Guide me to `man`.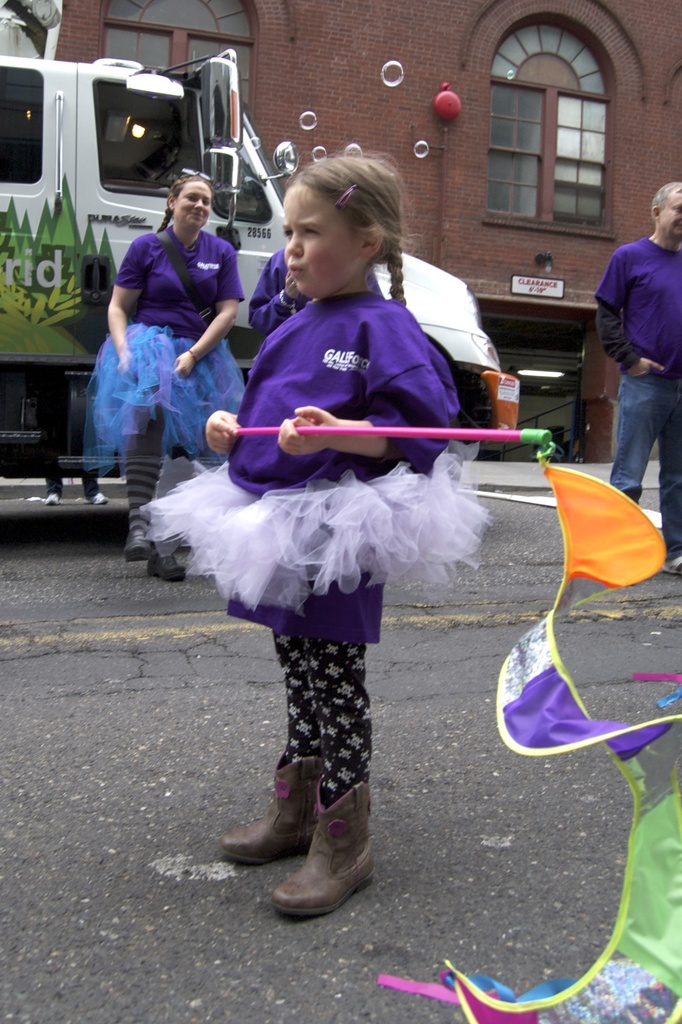
Guidance: {"x1": 590, "y1": 189, "x2": 681, "y2": 491}.
